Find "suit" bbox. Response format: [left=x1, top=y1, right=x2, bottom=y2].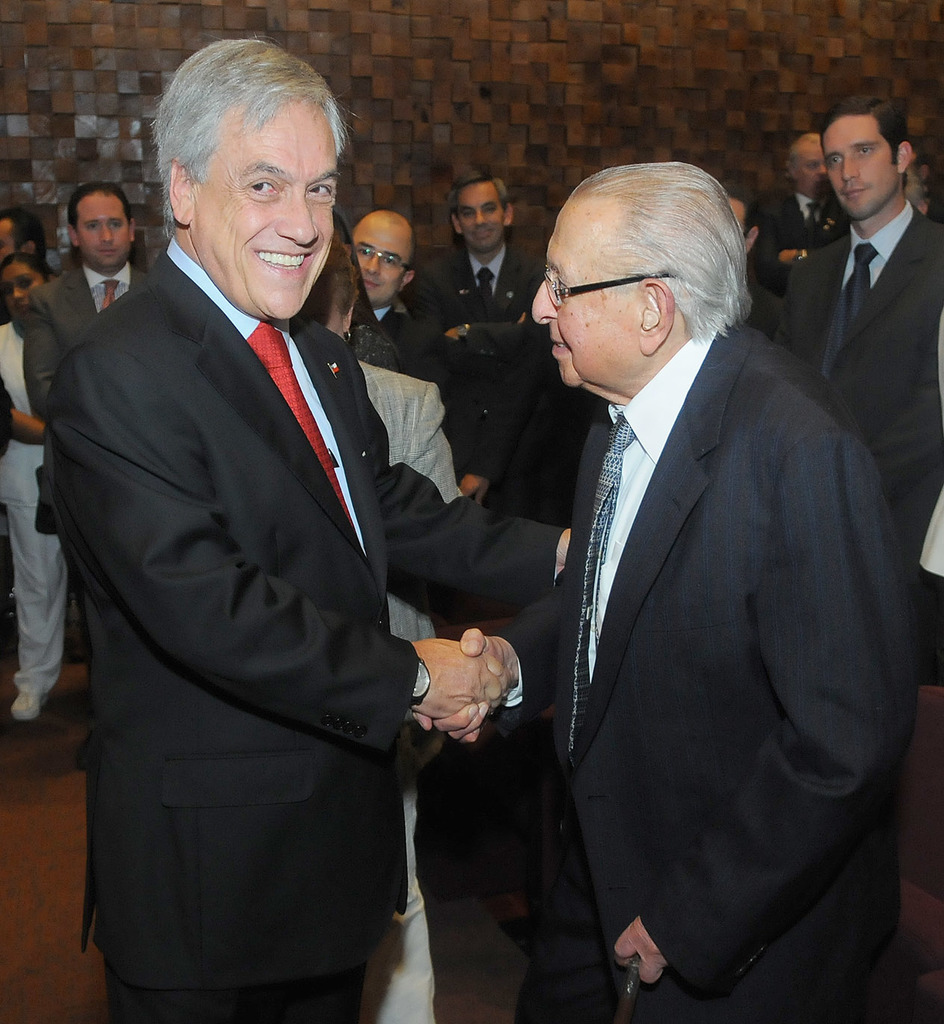
[left=770, top=194, right=943, bottom=557].
